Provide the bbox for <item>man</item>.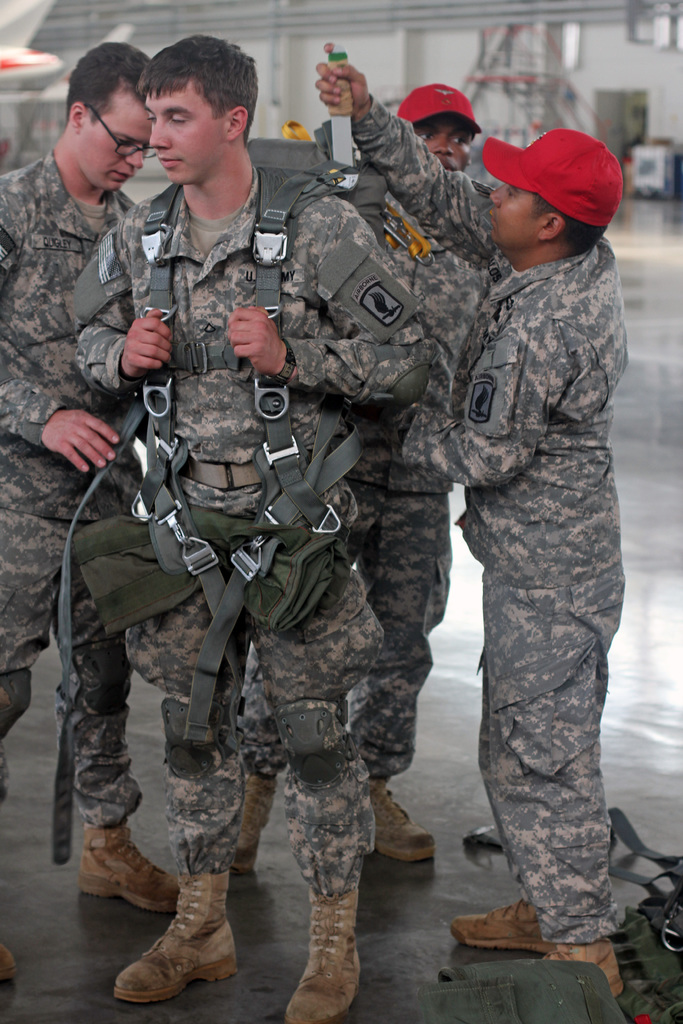
locate(206, 51, 519, 892).
